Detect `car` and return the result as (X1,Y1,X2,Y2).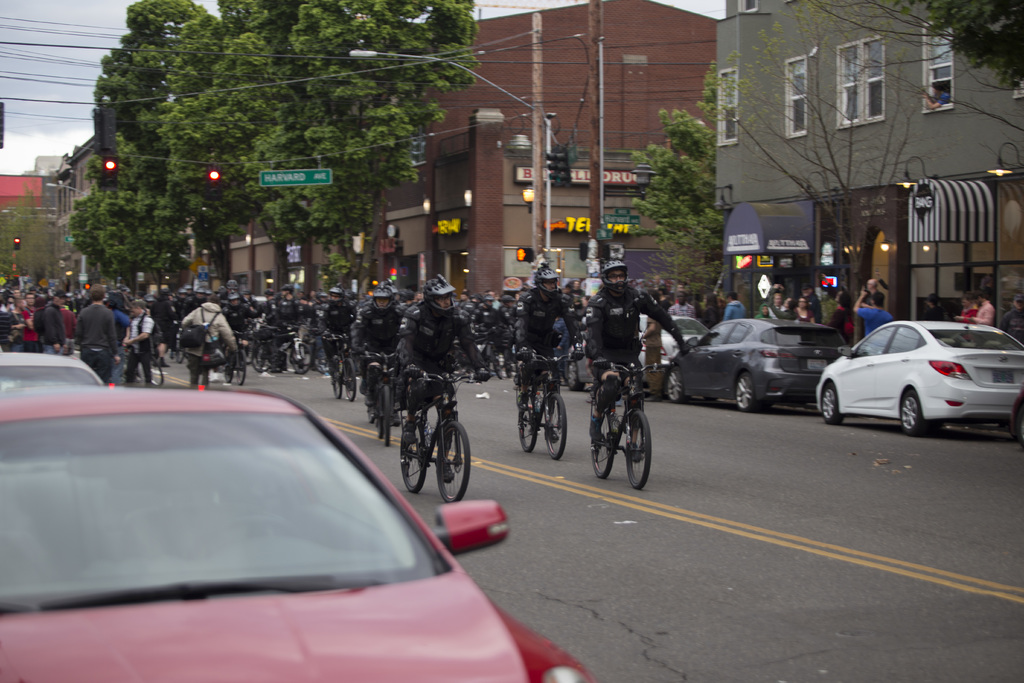
(812,312,1013,434).
